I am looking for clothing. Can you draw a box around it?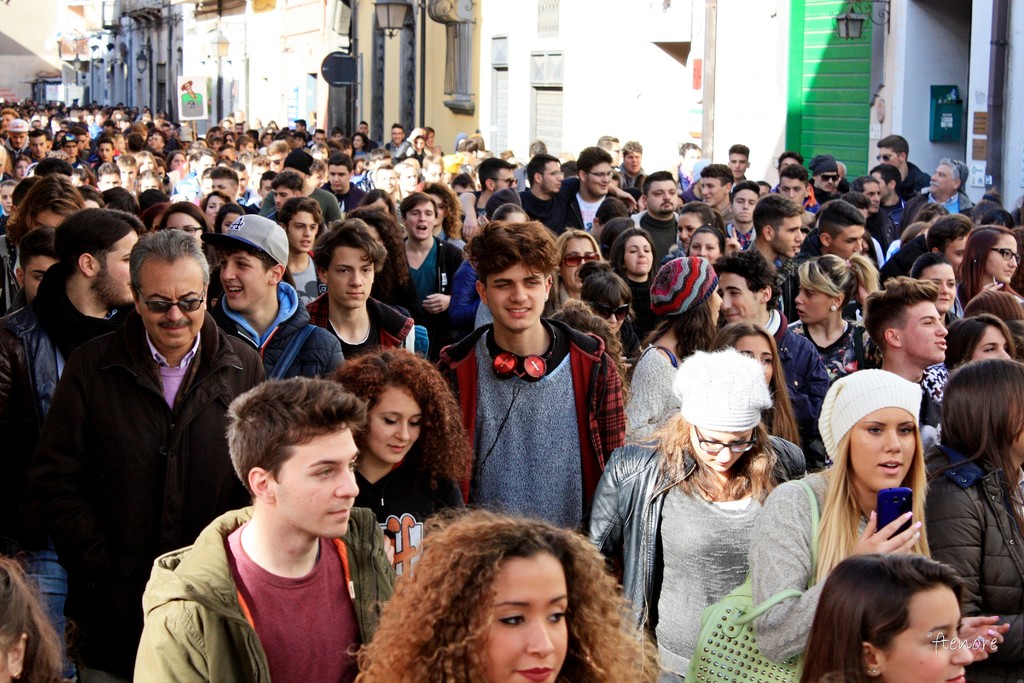
Sure, the bounding box is bbox(898, 164, 931, 197).
